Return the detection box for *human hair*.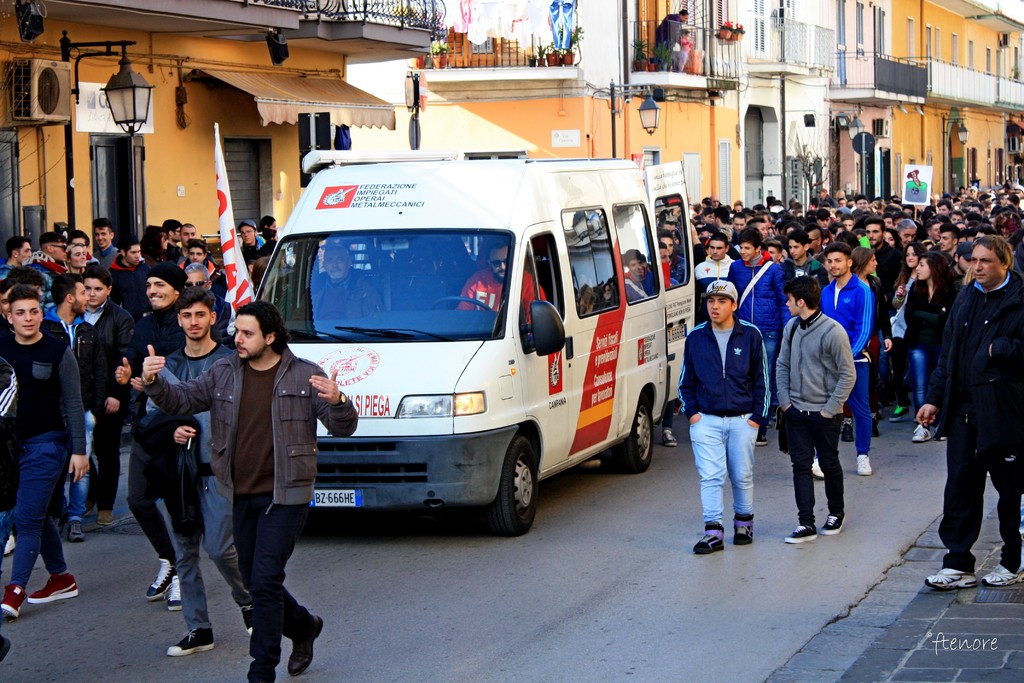
936, 224, 960, 232.
